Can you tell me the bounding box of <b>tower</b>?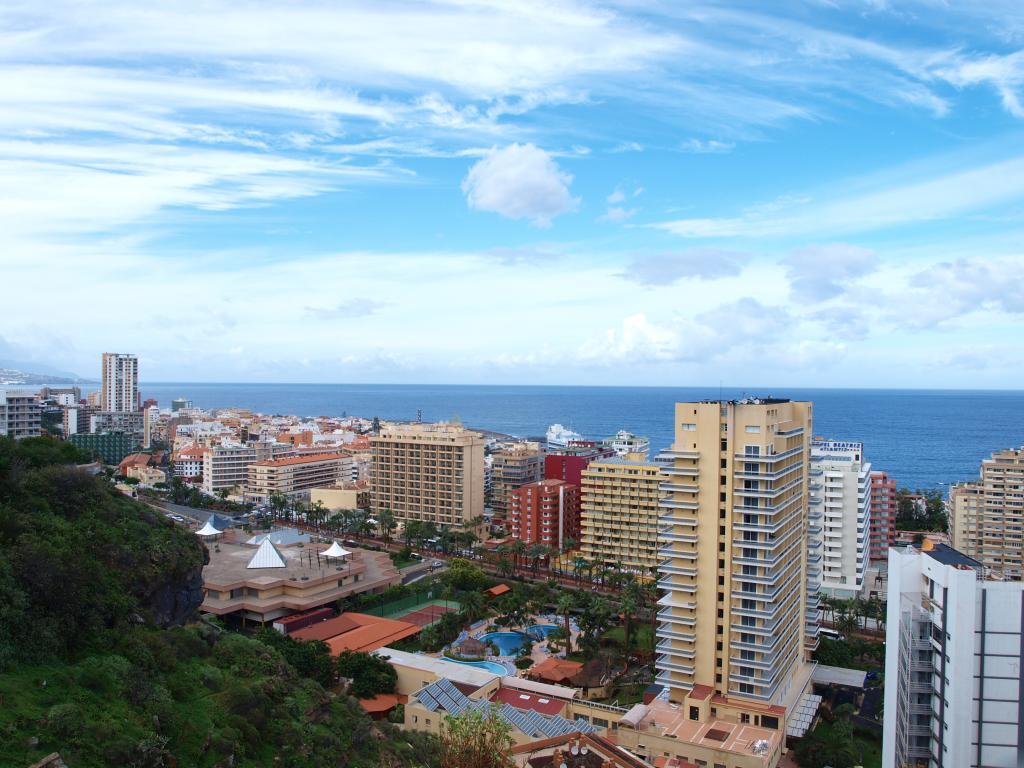
{"left": 65, "top": 428, "right": 140, "bottom": 469}.
